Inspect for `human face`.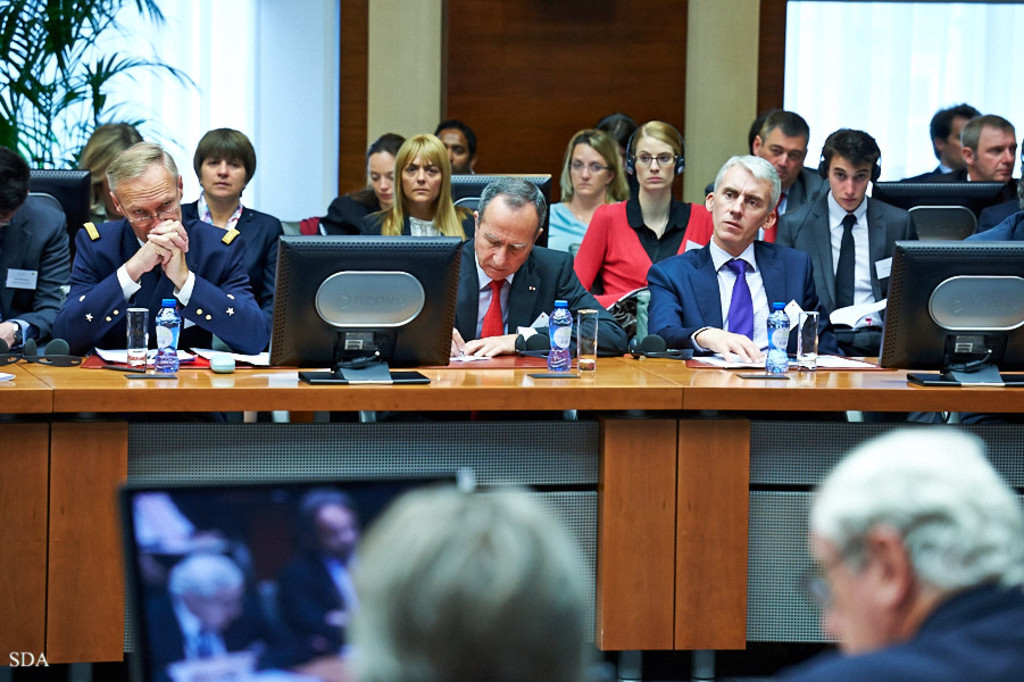
Inspection: bbox=[634, 136, 675, 191].
